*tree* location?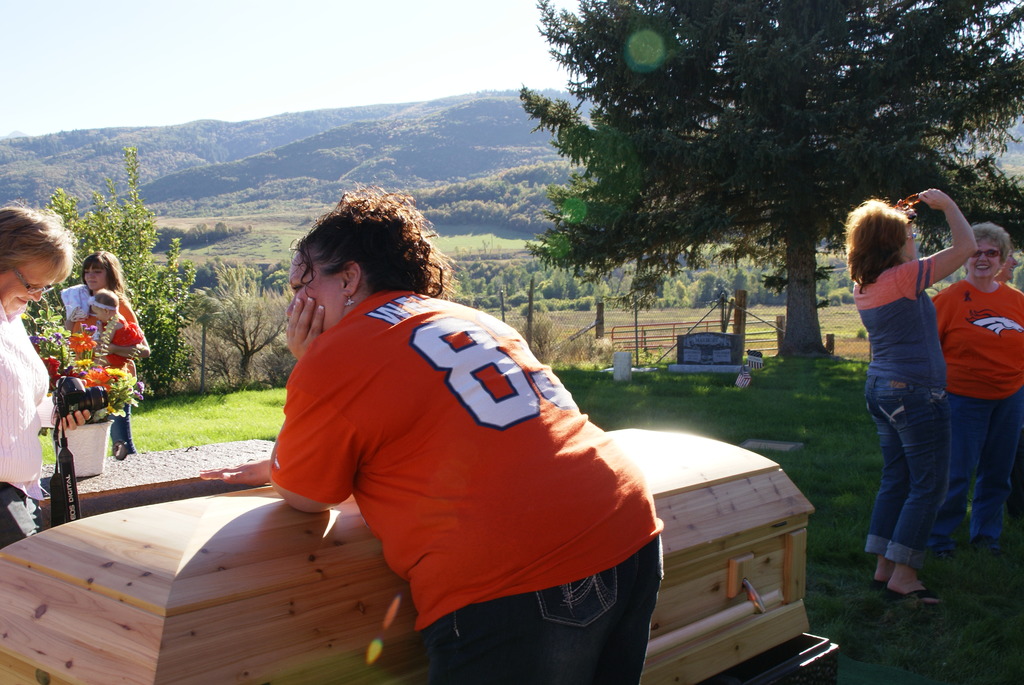
box(164, 258, 294, 391)
